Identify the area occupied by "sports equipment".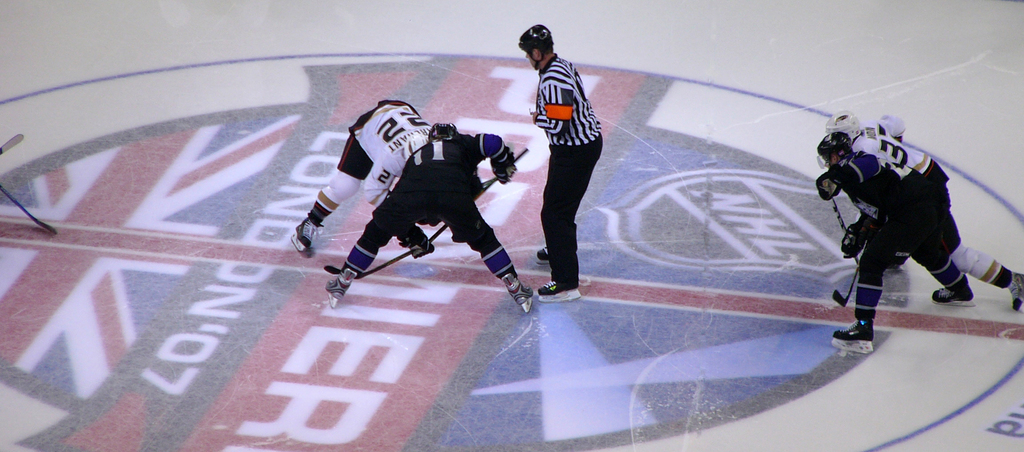
Area: (1005, 268, 1022, 307).
